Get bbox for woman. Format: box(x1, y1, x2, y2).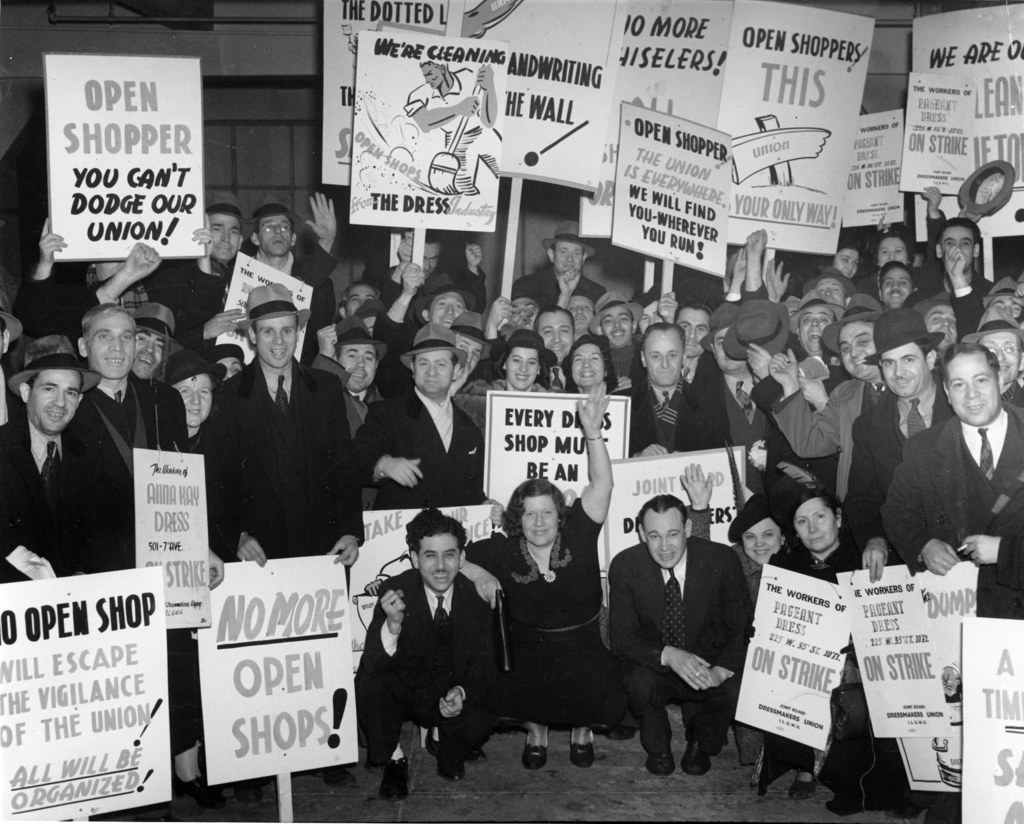
box(451, 381, 630, 768).
